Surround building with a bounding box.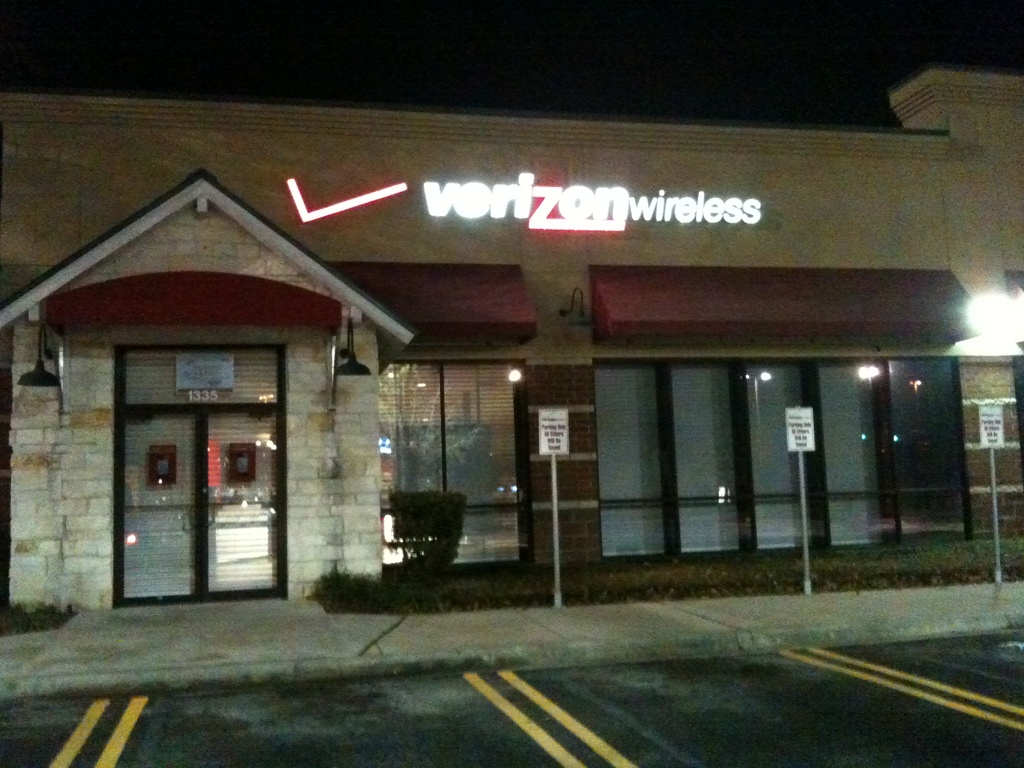
0,61,1020,699.
